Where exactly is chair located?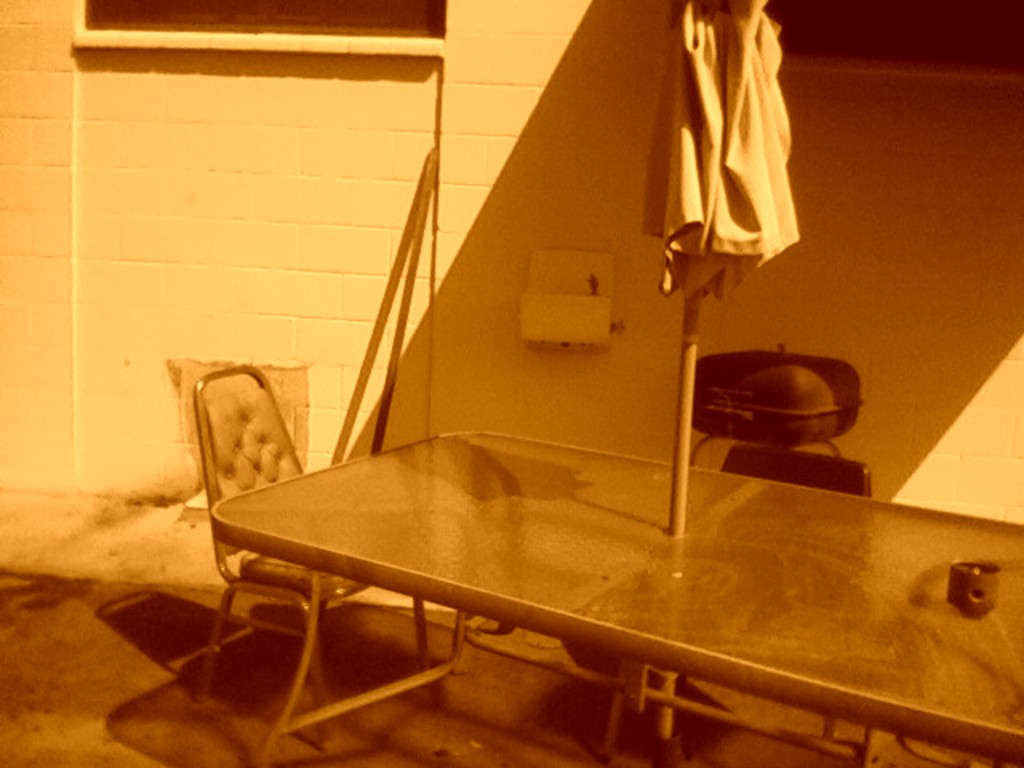
Its bounding box is 195/357/437/752.
